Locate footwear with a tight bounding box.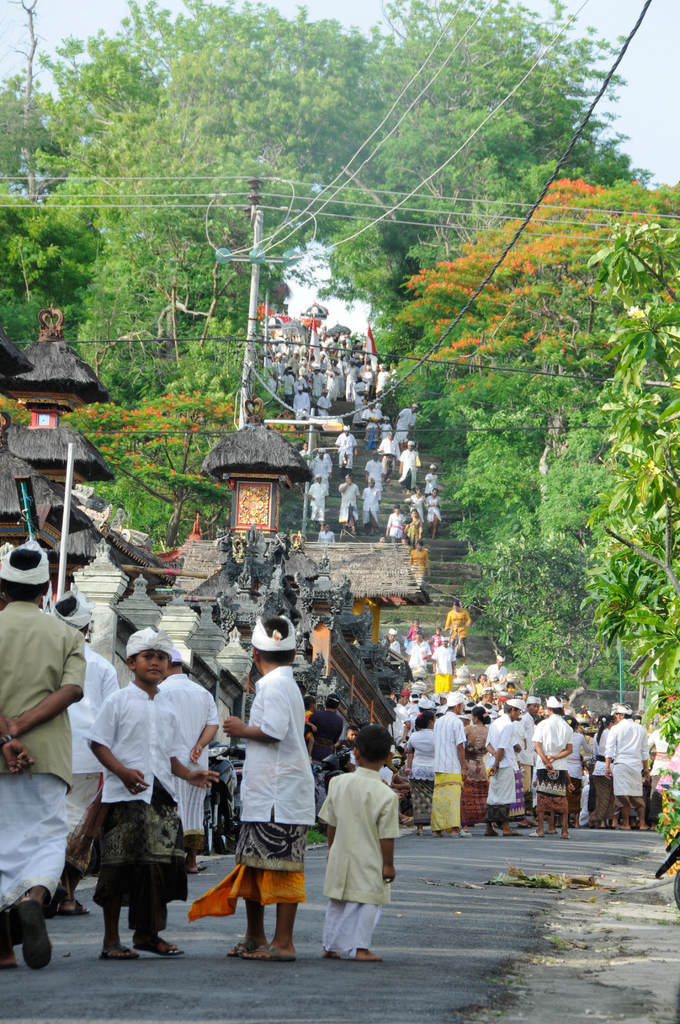
rect(16, 895, 54, 974).
